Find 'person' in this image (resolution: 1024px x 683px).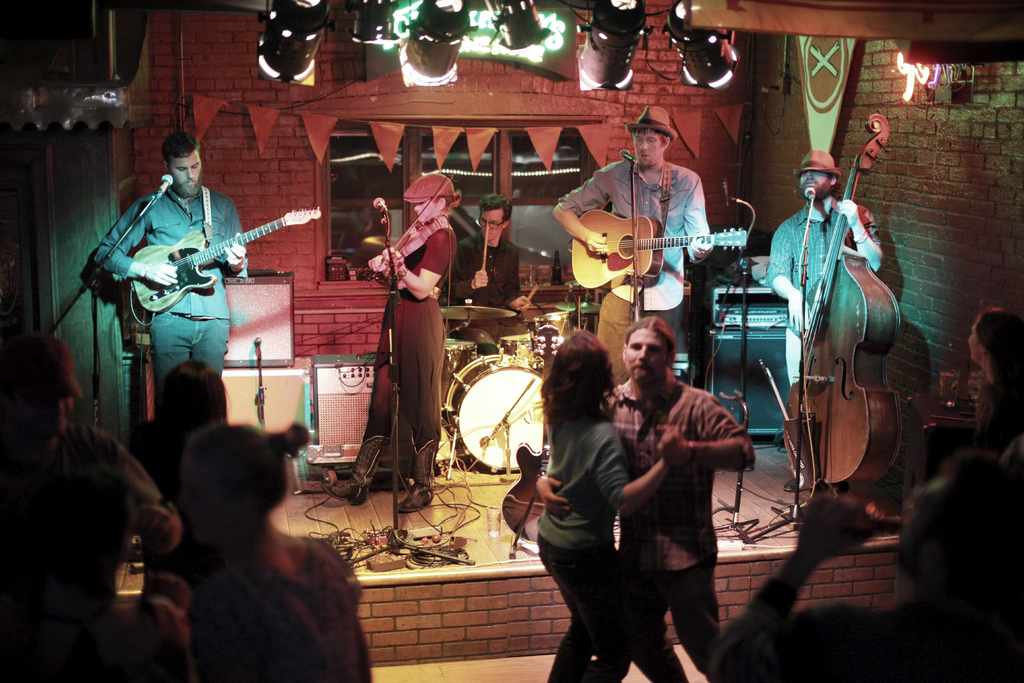
BBox(767, 155, 879, 379).
